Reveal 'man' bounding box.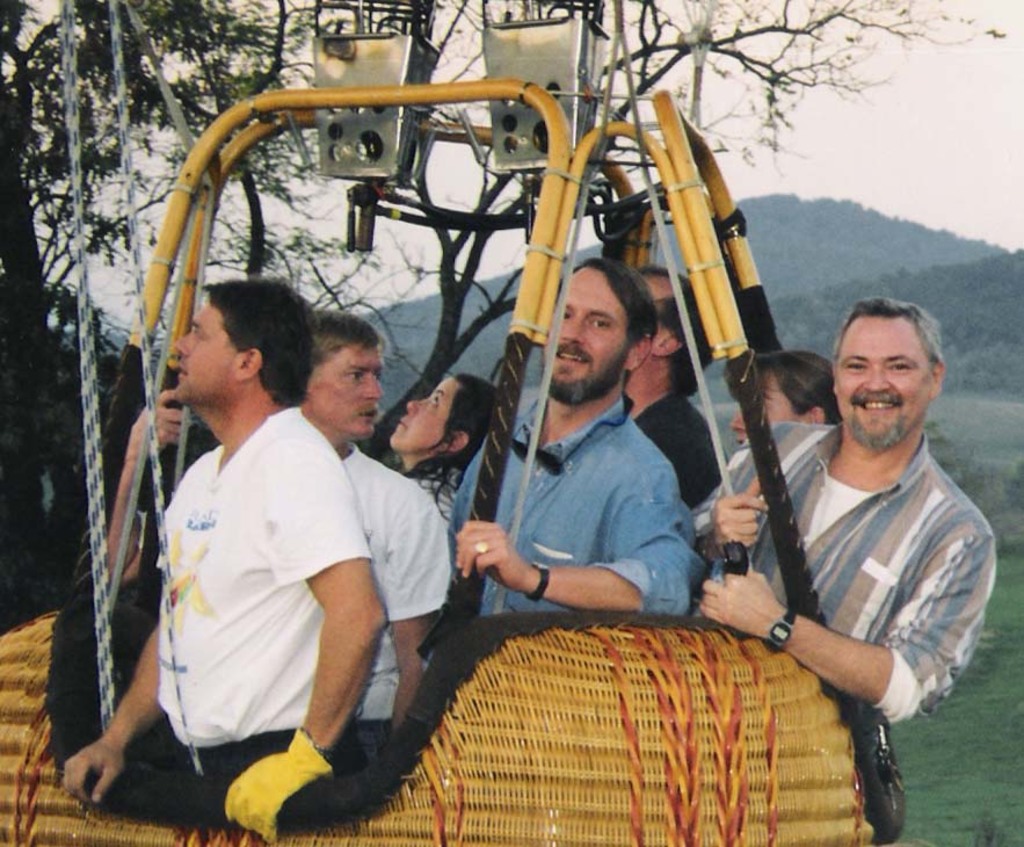
Revealed: box=[627, 268, 734, 499].
